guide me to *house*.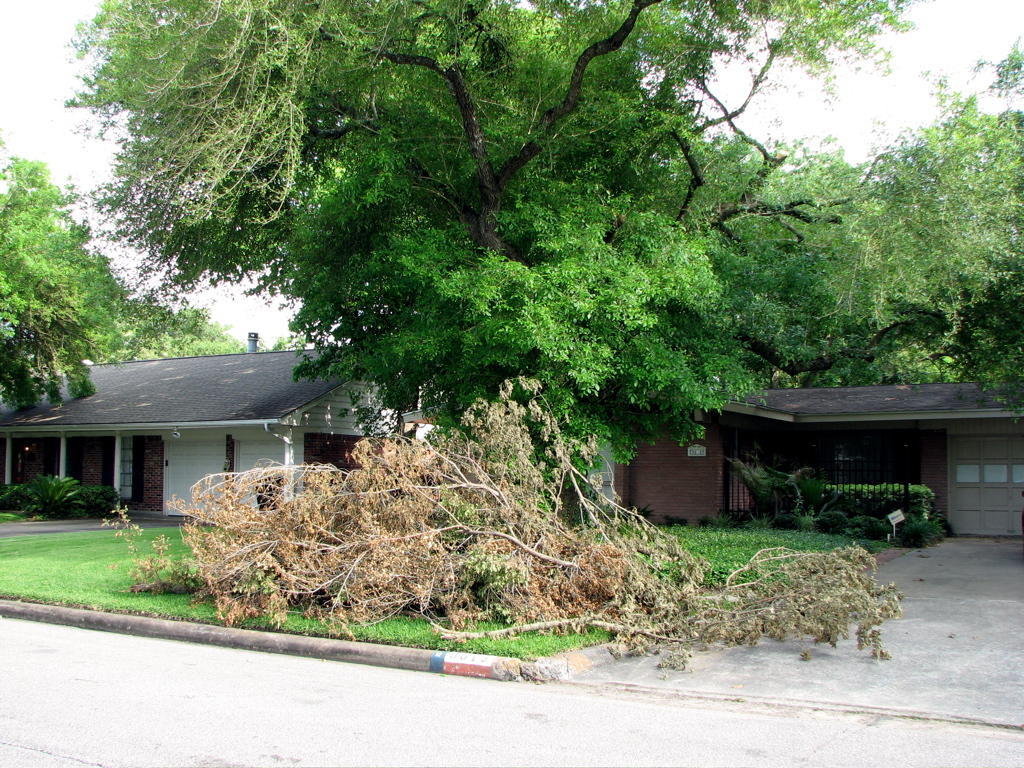
Guidance: bbox(14, 337, 391, 528).
